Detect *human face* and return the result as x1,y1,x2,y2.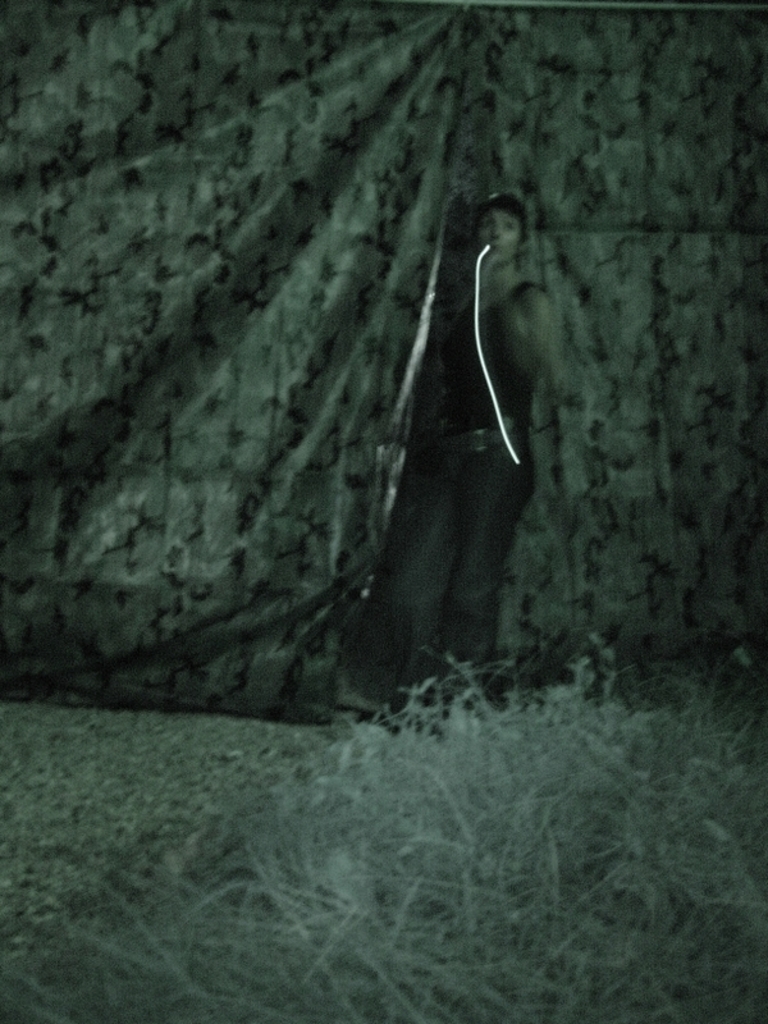
484,200,517,259.
